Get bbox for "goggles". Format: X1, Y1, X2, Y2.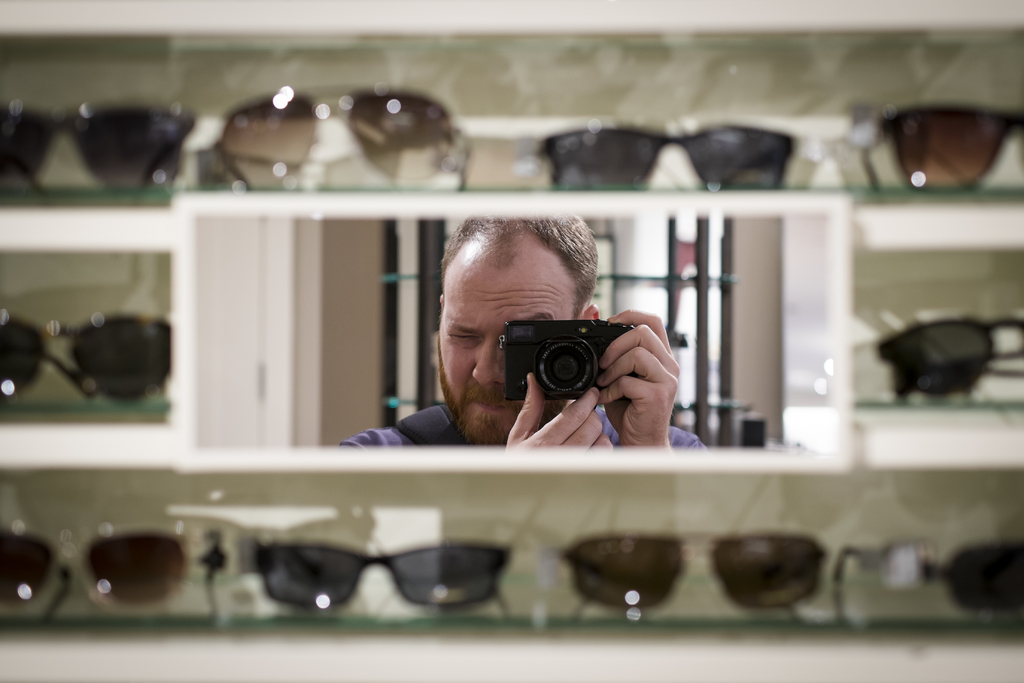
865, 97, 1023, 200.
